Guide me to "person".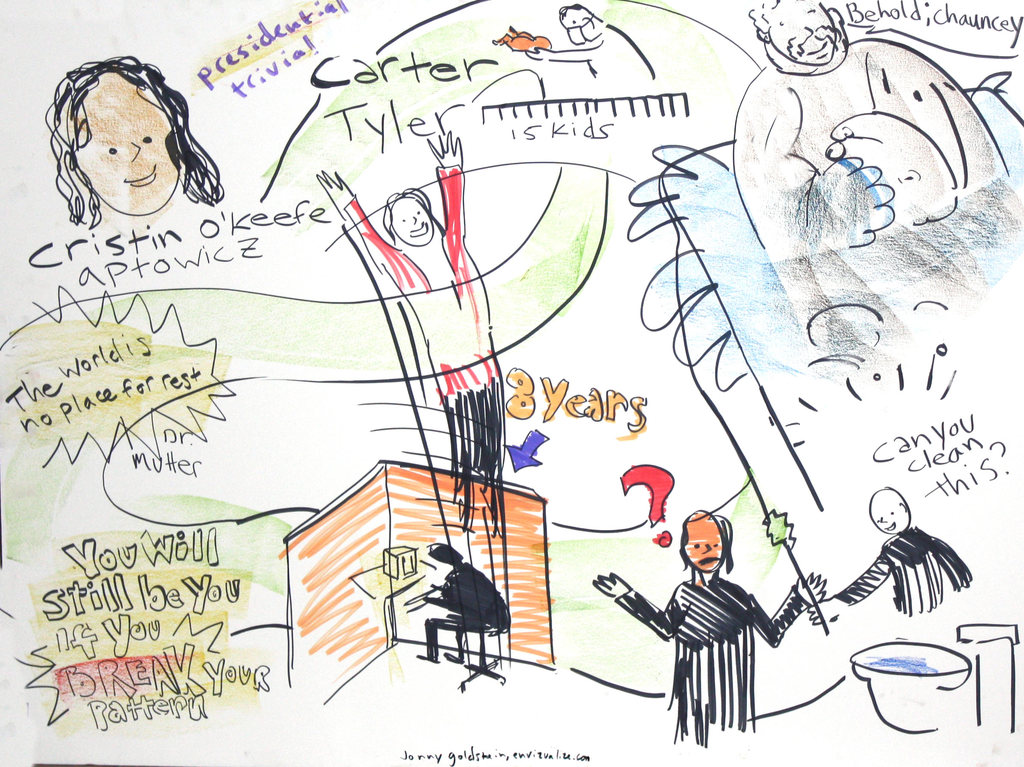
Guidance: {"x1": 590, "y1": 513, "x2": 830, "y2": 735}.
